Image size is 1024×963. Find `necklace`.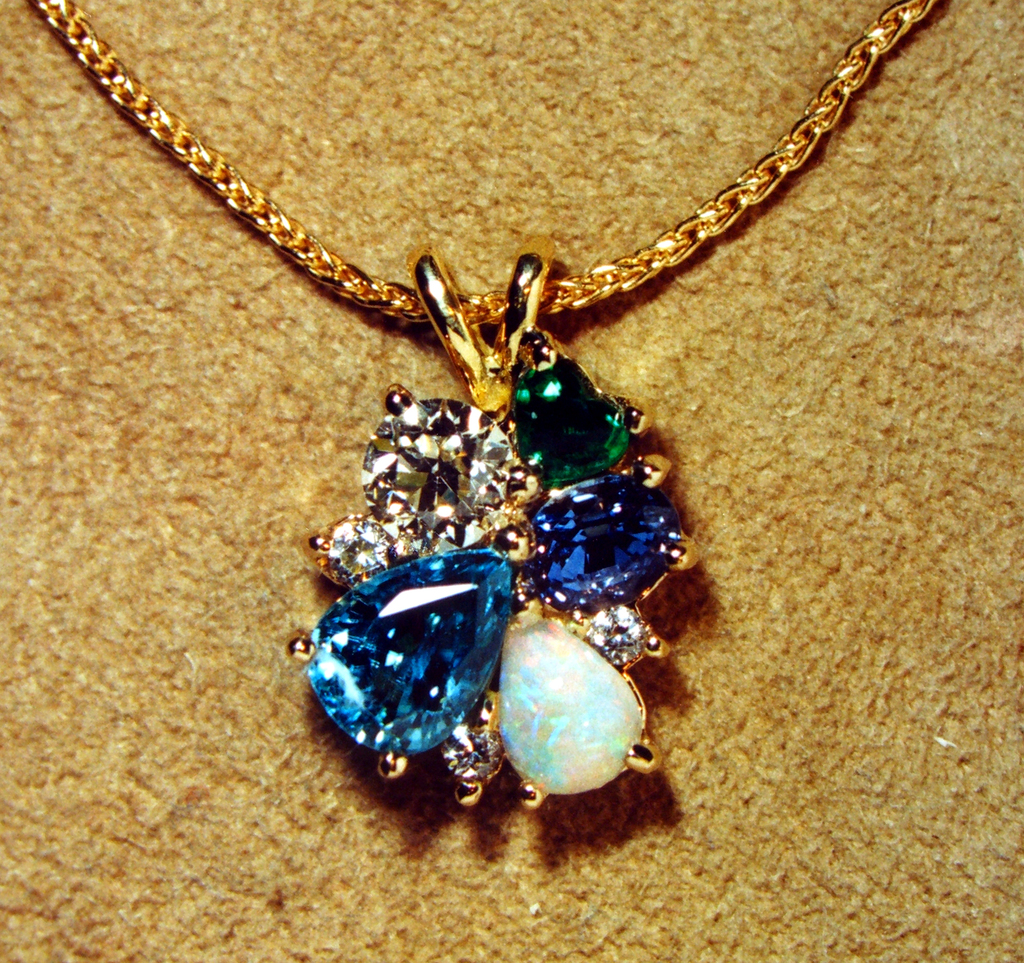
{"x1": 26, "y1": 0, "x2": 933, "y2": 803}.
